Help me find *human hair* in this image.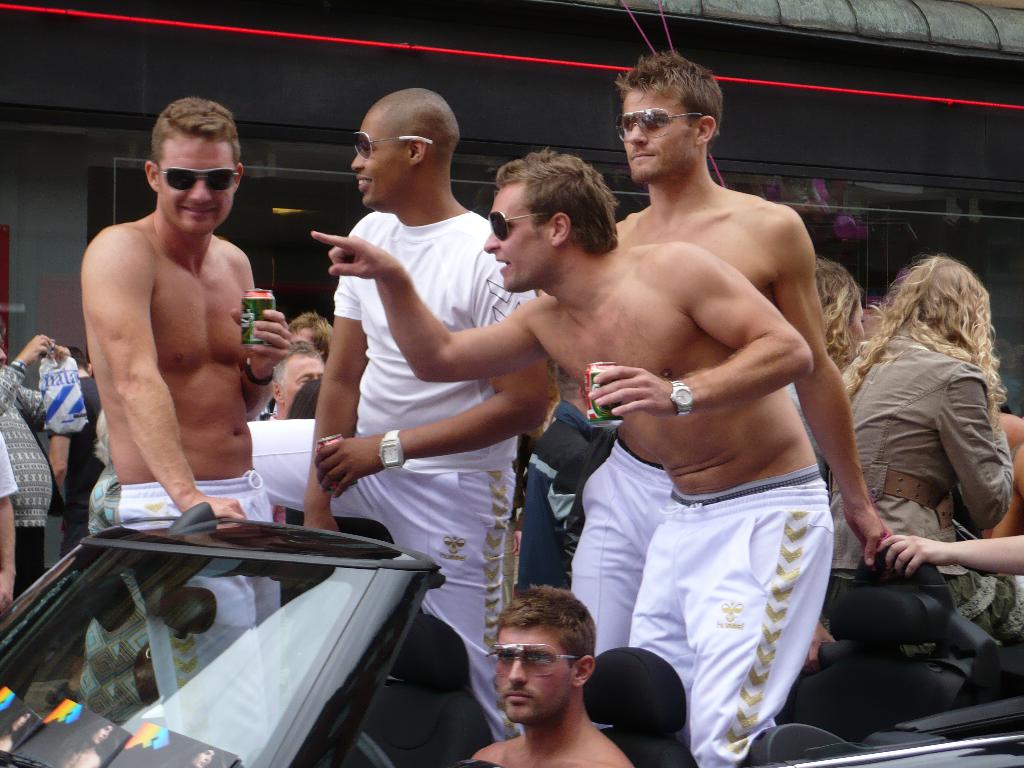
Found it: {"left": 149, "top": 97, "right": 242, "bottom": 164}.
